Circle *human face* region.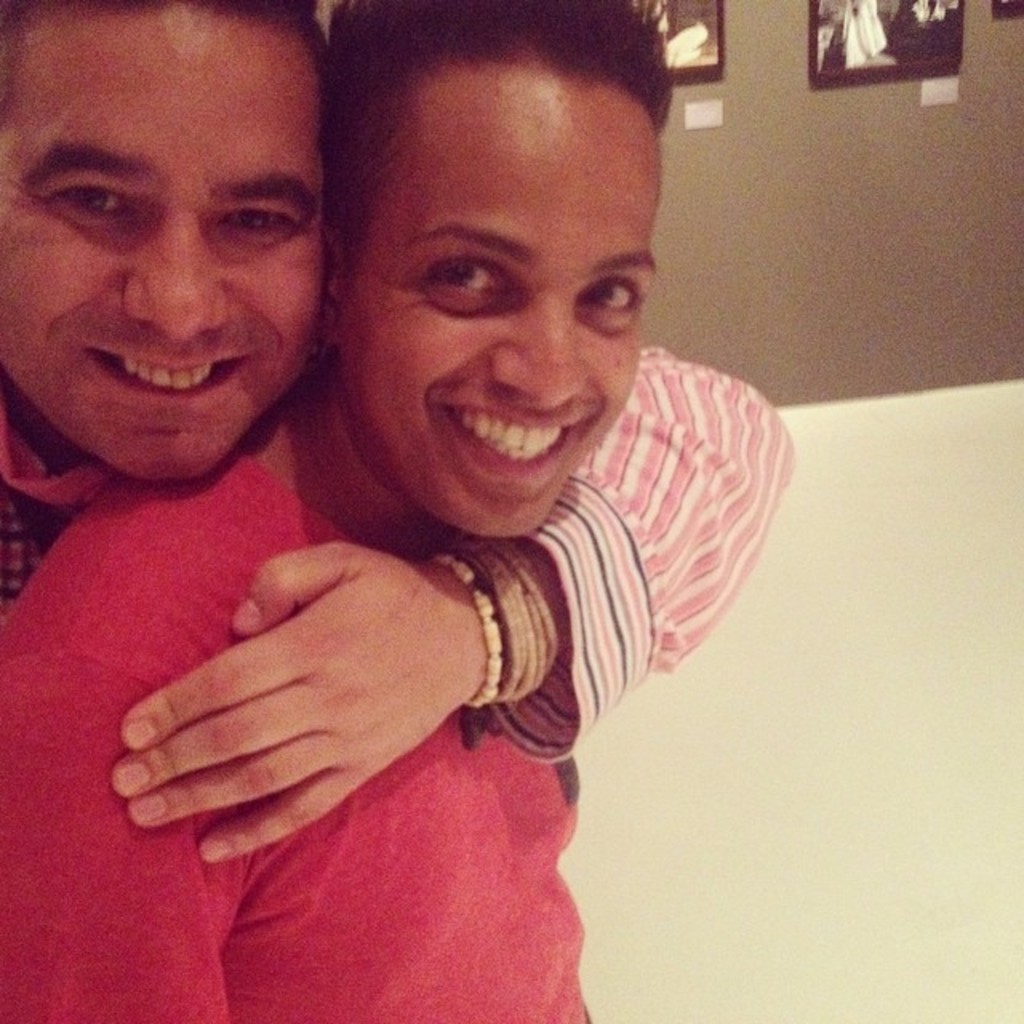
Region: [349,72,667,539].
